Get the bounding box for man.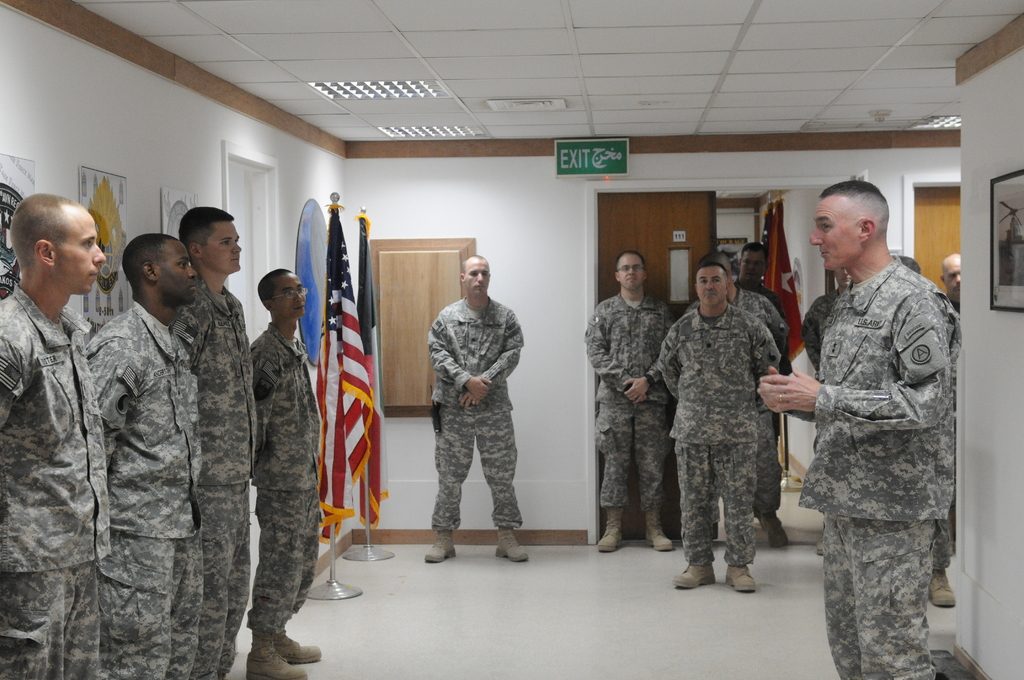
BBox(683, 256, 789, 546).
